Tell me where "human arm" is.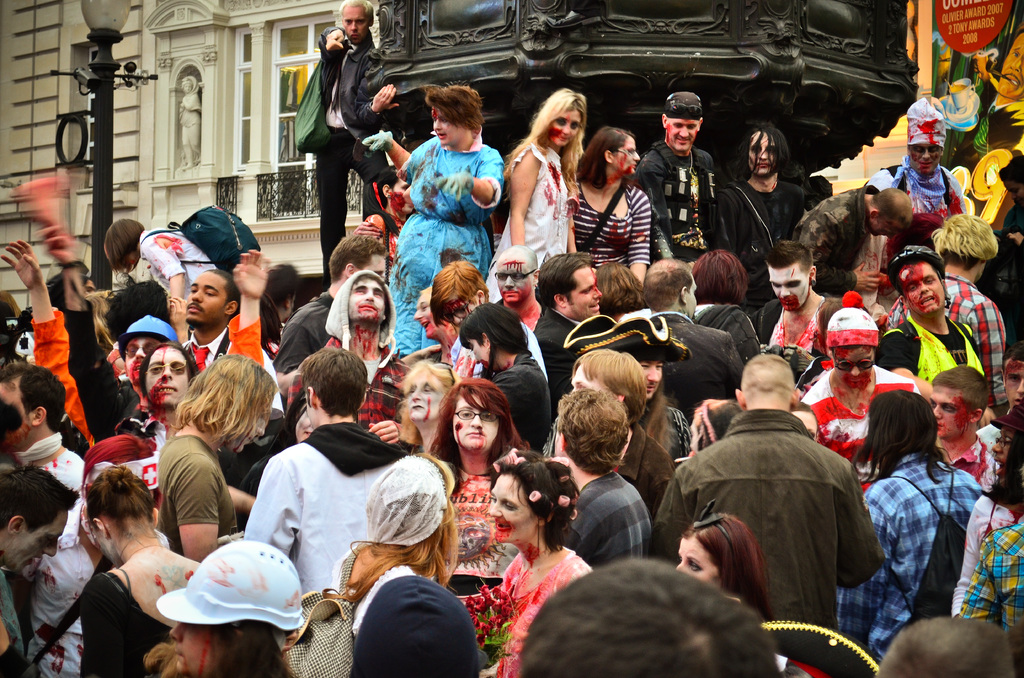
"human arm" is at 169,291,194,346.
